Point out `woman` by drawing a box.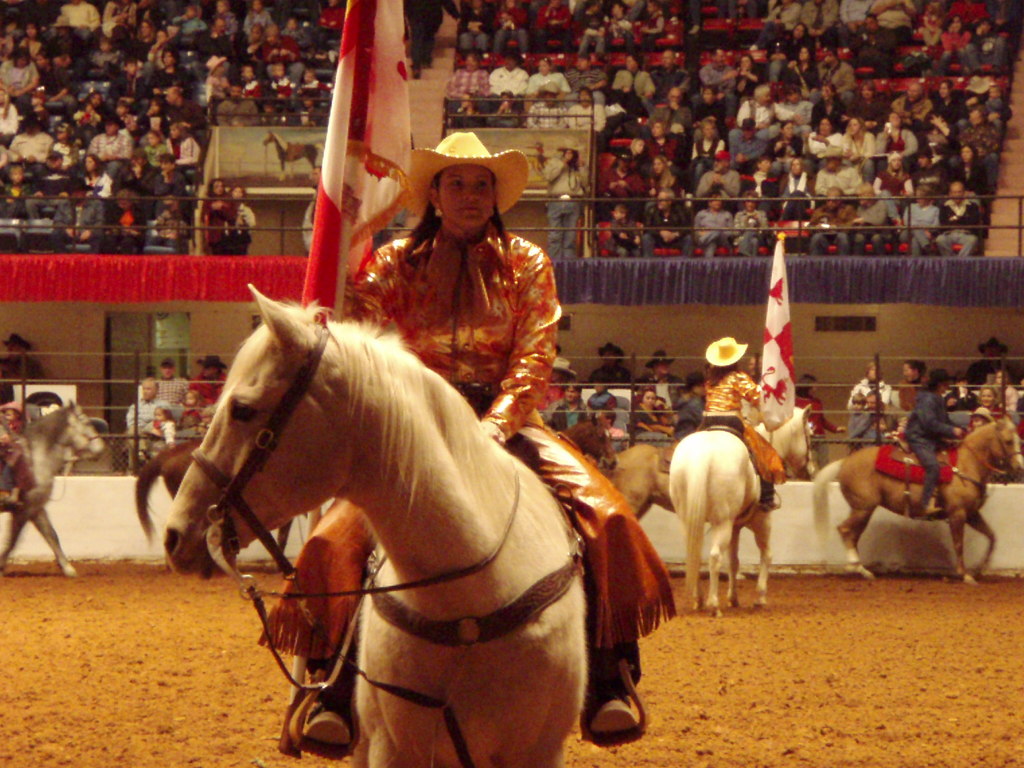
874 114 922 177.
